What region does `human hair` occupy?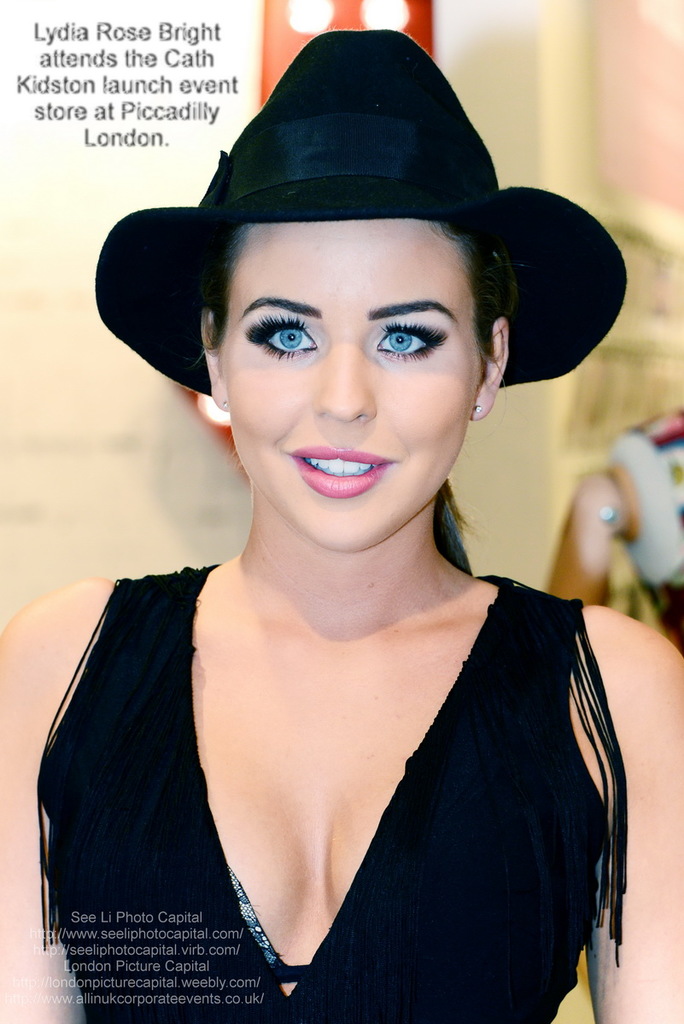
<box>184,207,511,575</box>.
